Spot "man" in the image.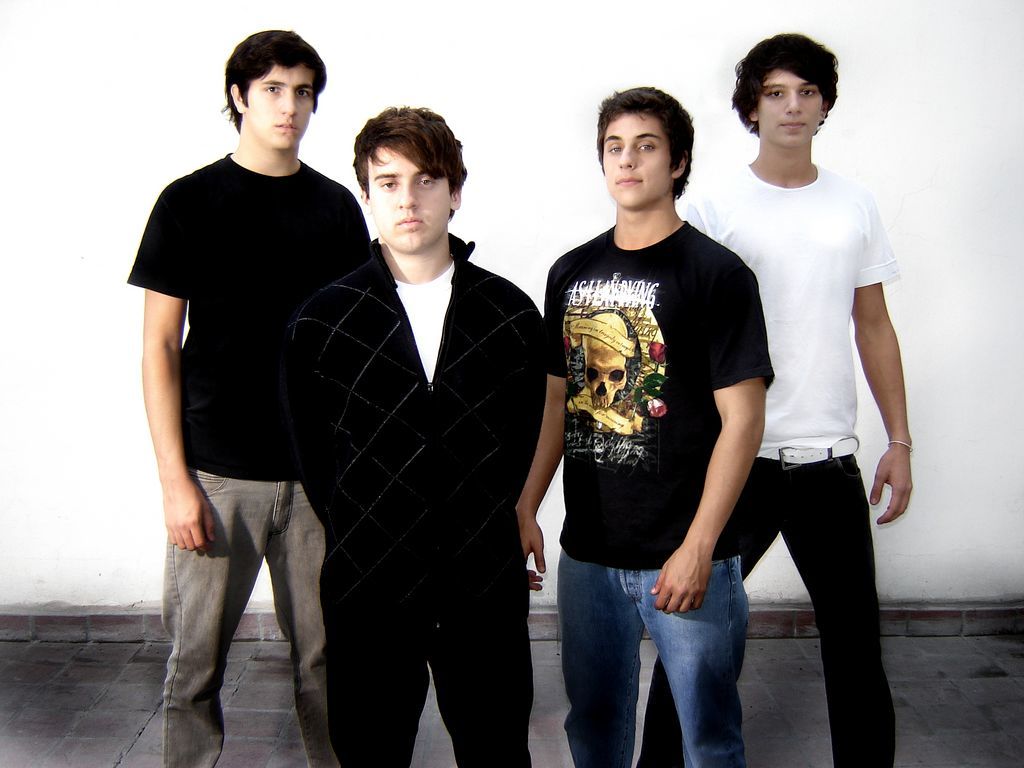
"man" found at 520/82/775/766.
